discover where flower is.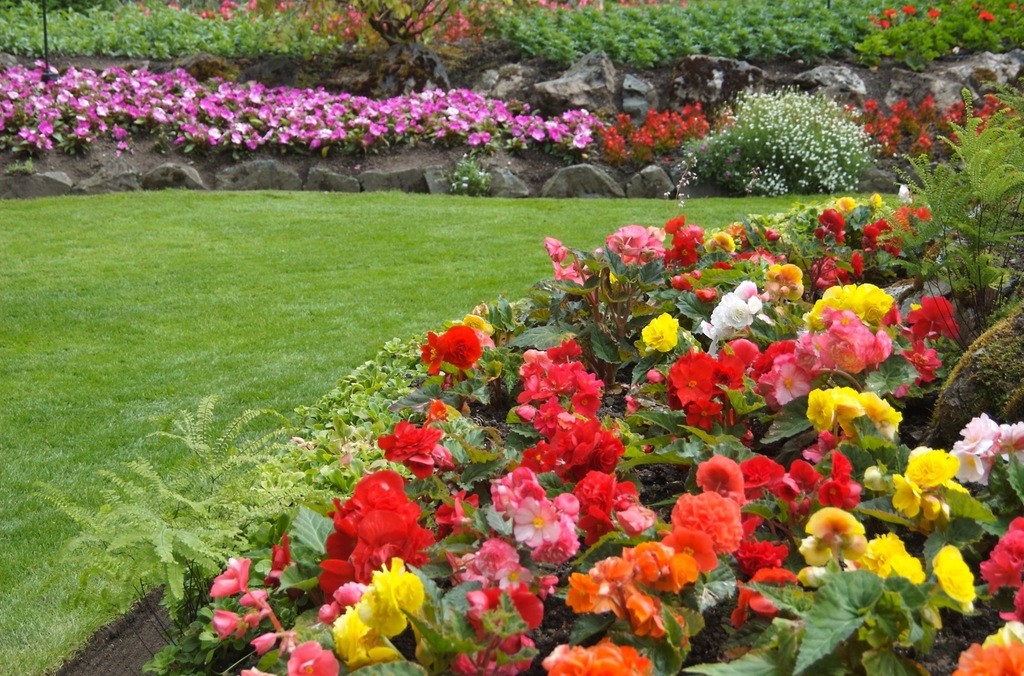
Discovered at {"x1": 1007, "y1": 1, "x2": 1016, "y2": 11}.
